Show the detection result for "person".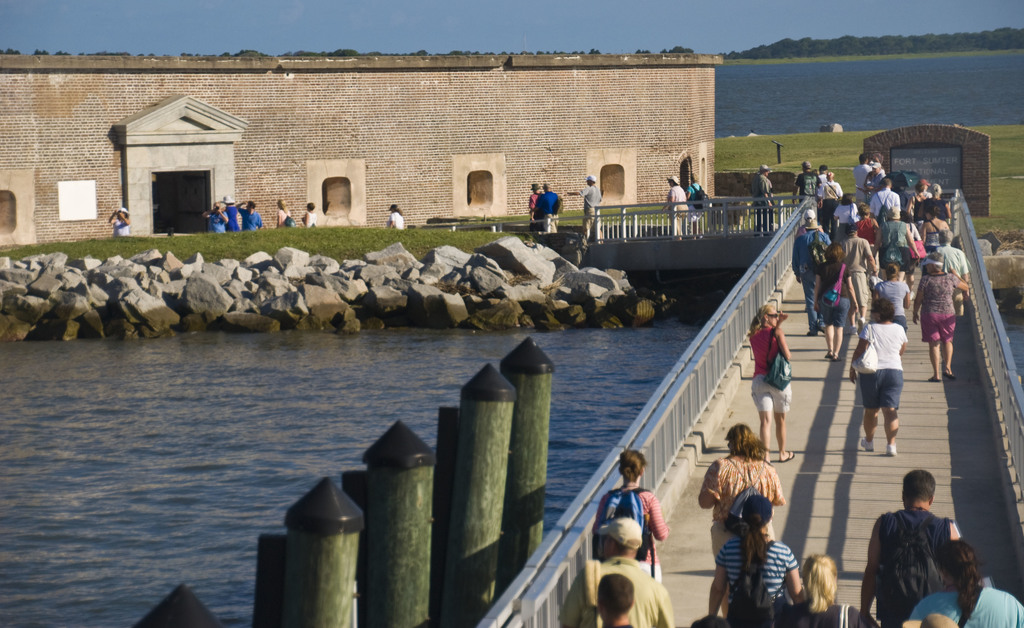
{"left": 230, "top": 198, "right": 259, "bottom": 232}.
